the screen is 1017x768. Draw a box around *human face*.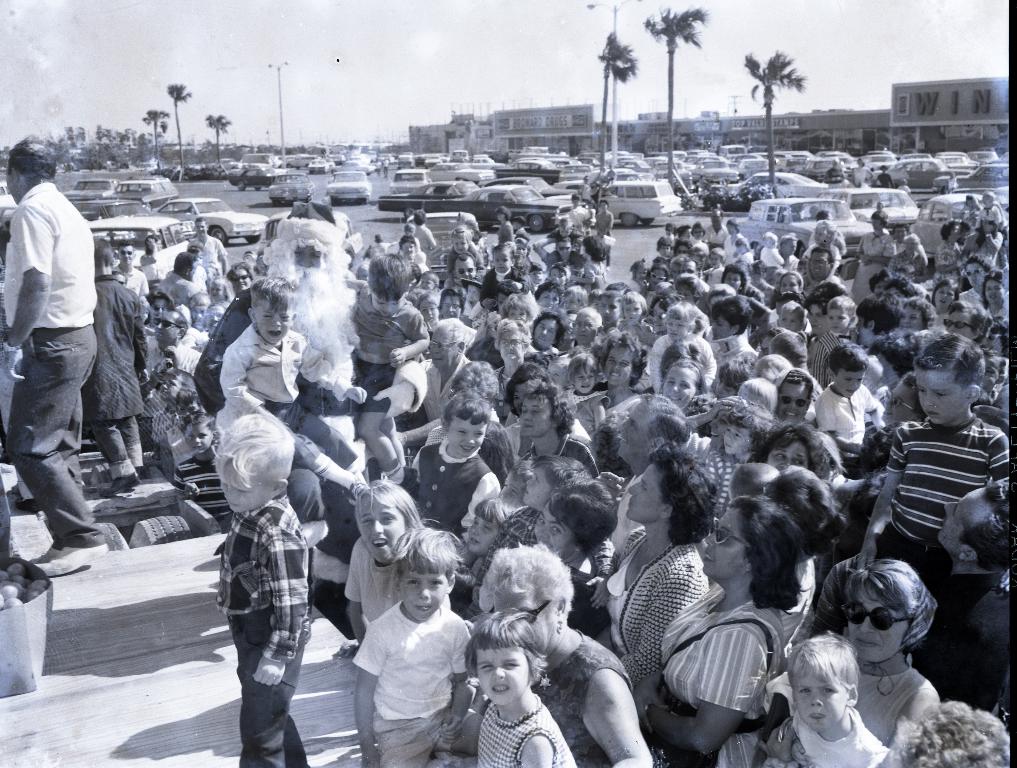
<box>850,589,908,662</box>.
